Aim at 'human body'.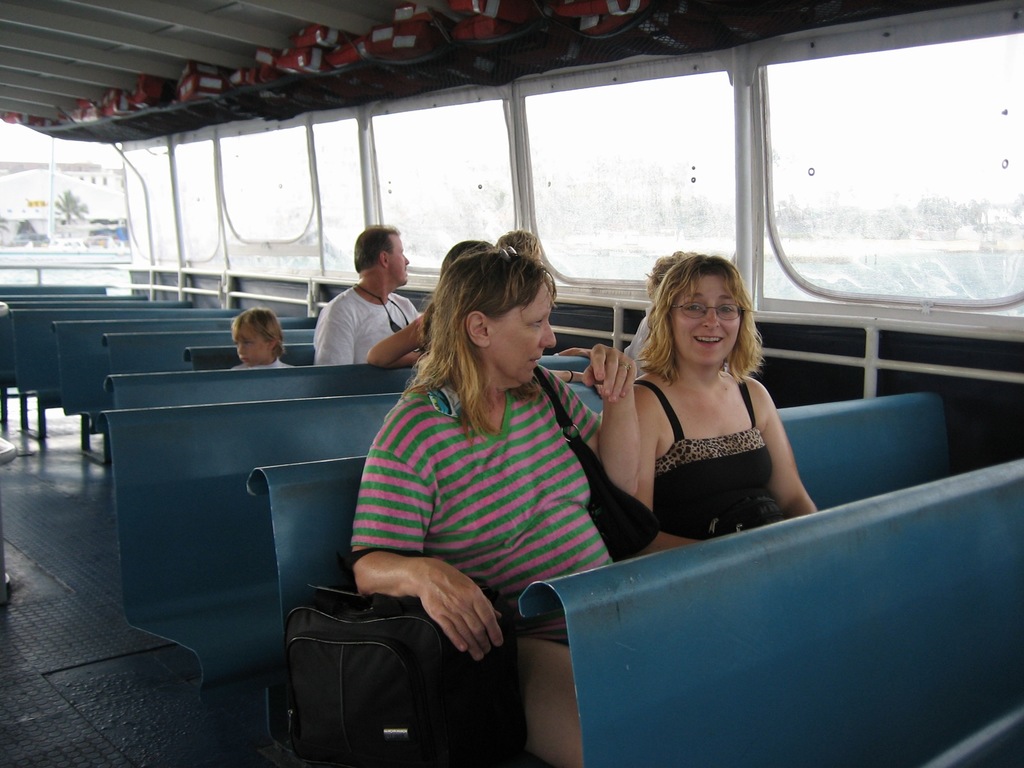
Aimed at Rect(366, 301, 432, 365).
